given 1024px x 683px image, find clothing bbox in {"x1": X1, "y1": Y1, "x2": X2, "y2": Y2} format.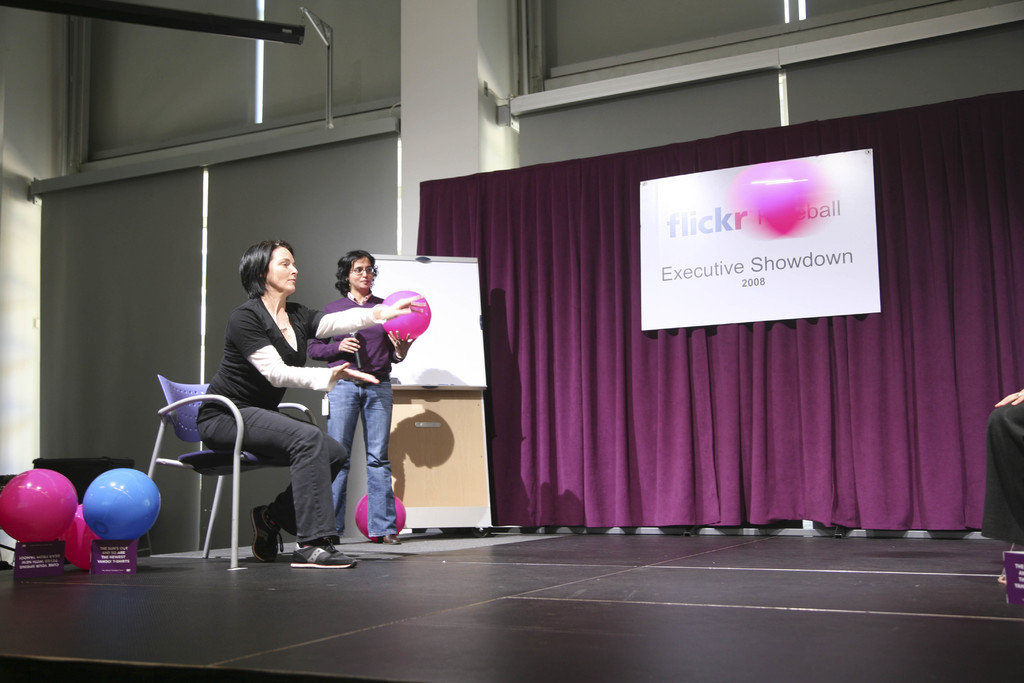
{"x1": 298, "y1": 287, "x2": 410, "y2": 539}.
